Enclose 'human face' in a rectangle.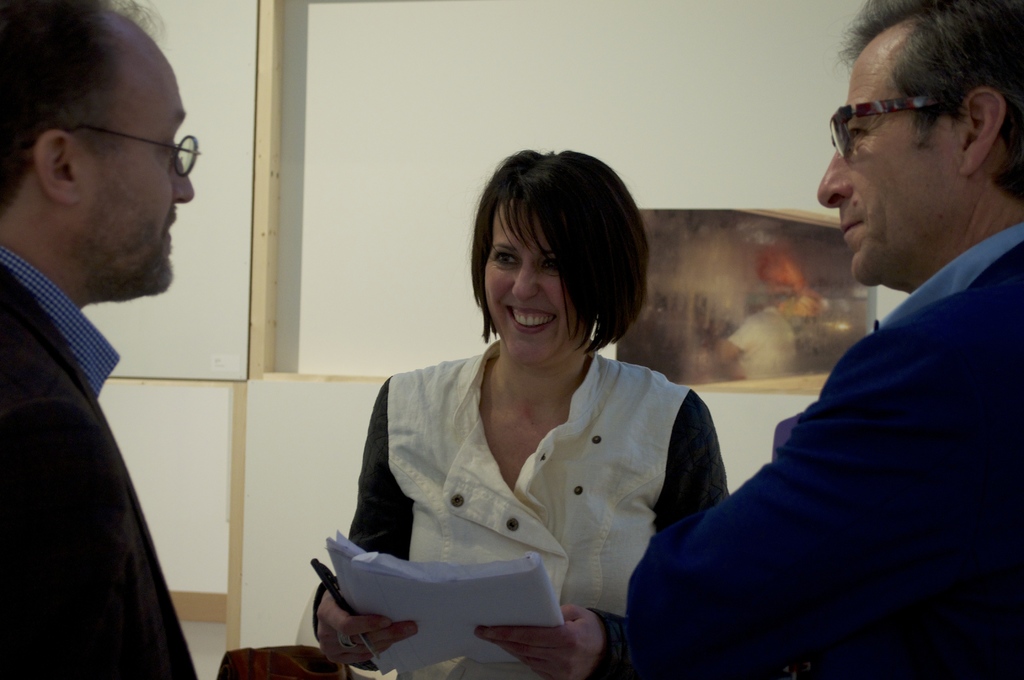
[left=812, top=19, right=960, bottom=287].
